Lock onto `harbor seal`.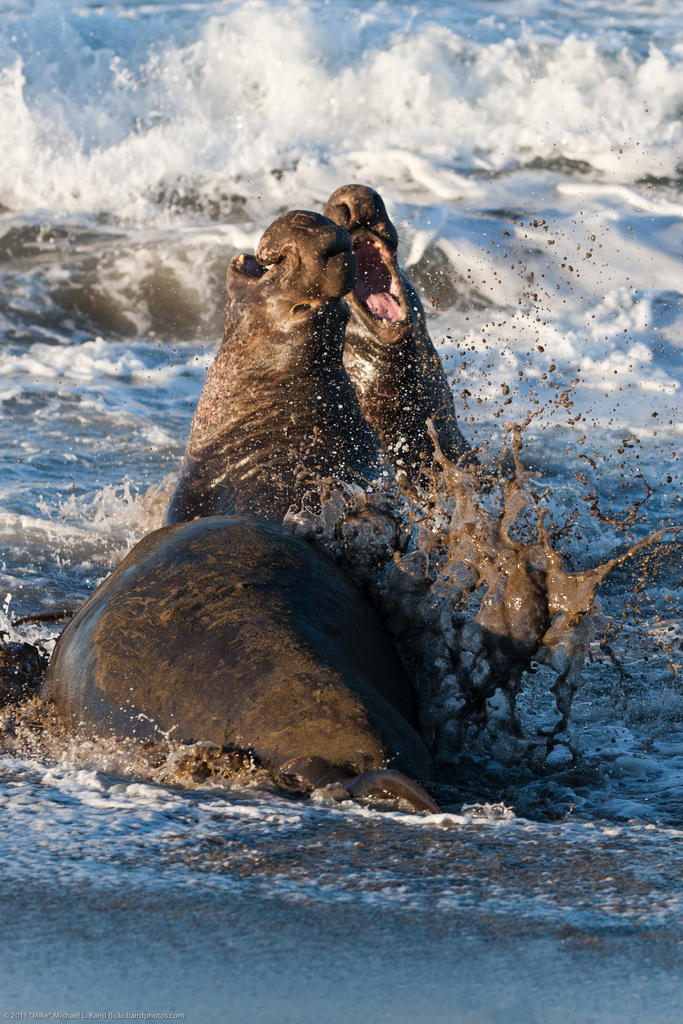
Locked: box(43, 211, 441, 812).
